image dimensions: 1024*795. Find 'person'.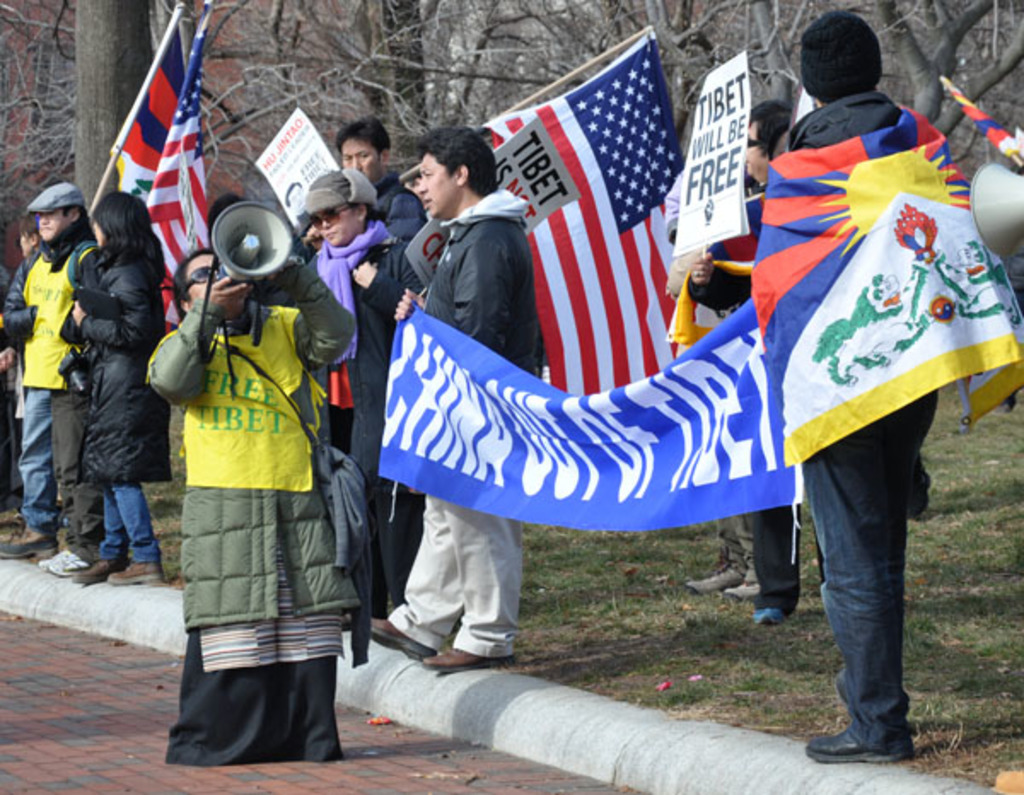
x1=0, y1=181, x2=97, y2=558.
